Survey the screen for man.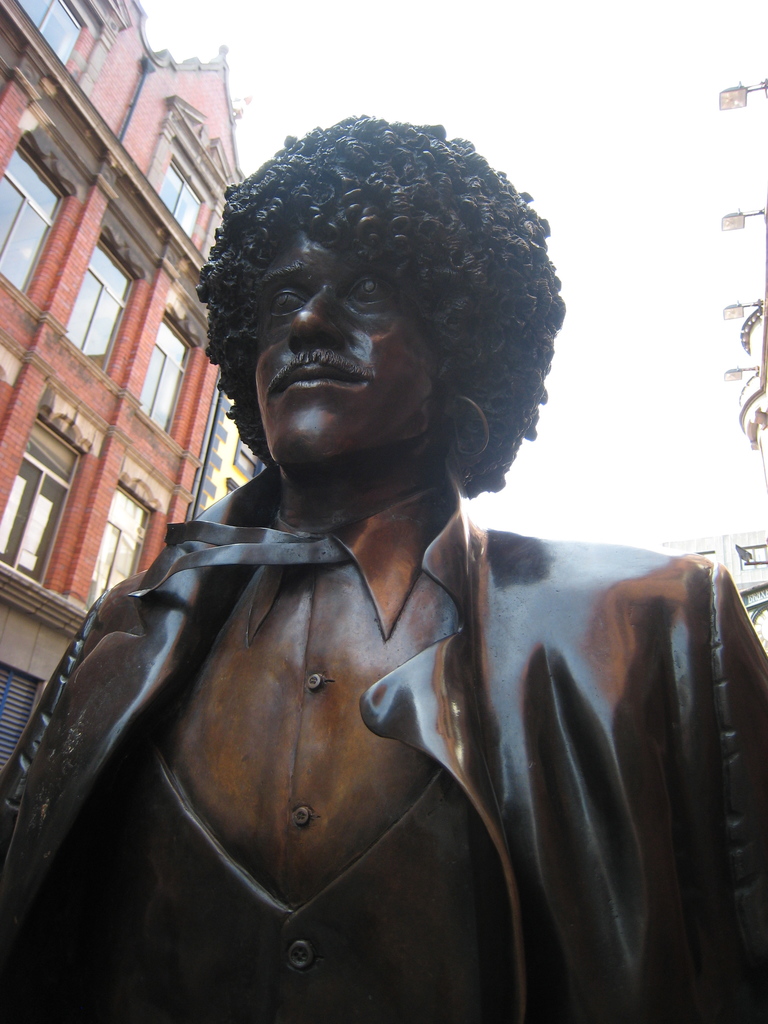
Survey found: bbox=[0, 113, 744, 1008].
